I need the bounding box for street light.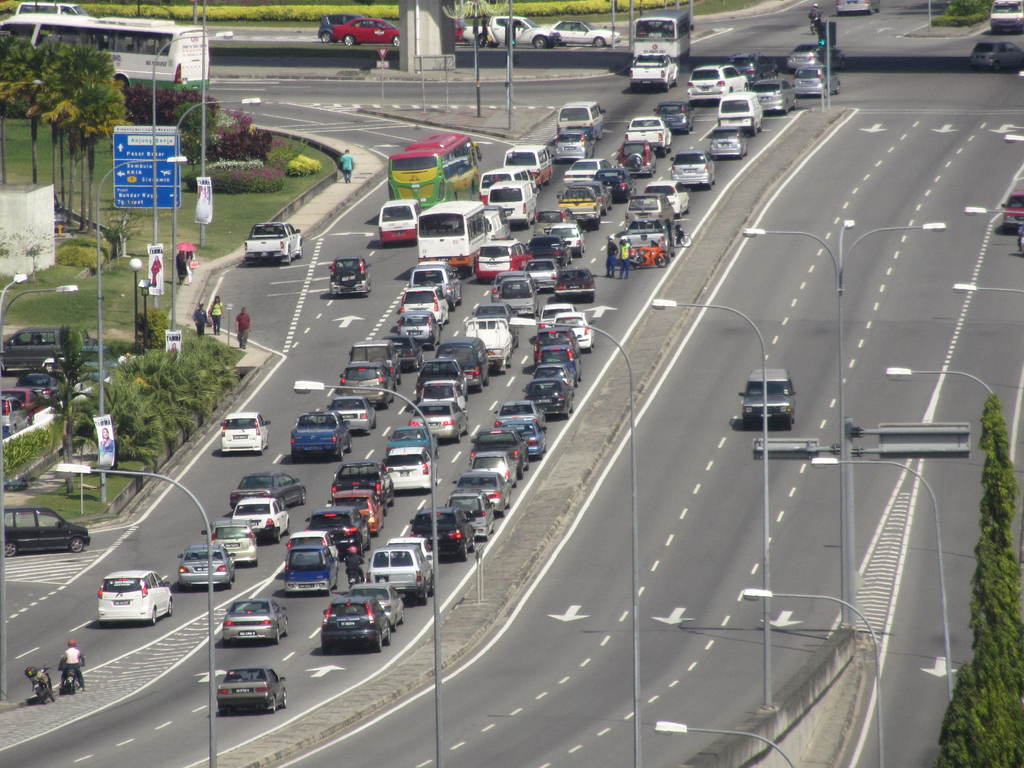
Here it is: bbox(501, 310, 639, 764).
